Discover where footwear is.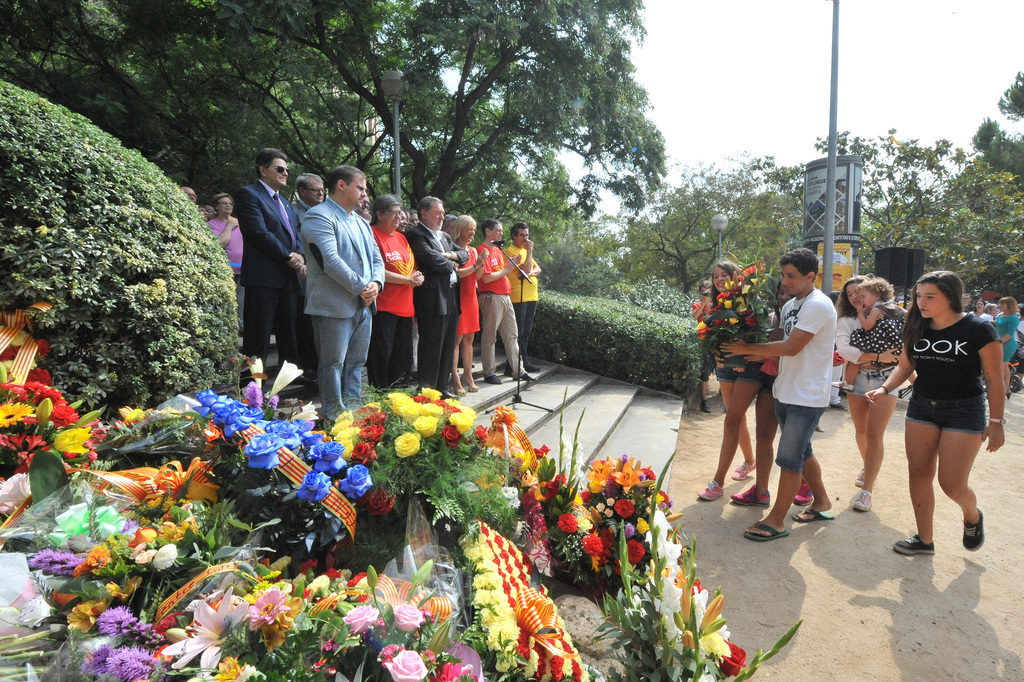
Discovered at 791/505/831/524.
